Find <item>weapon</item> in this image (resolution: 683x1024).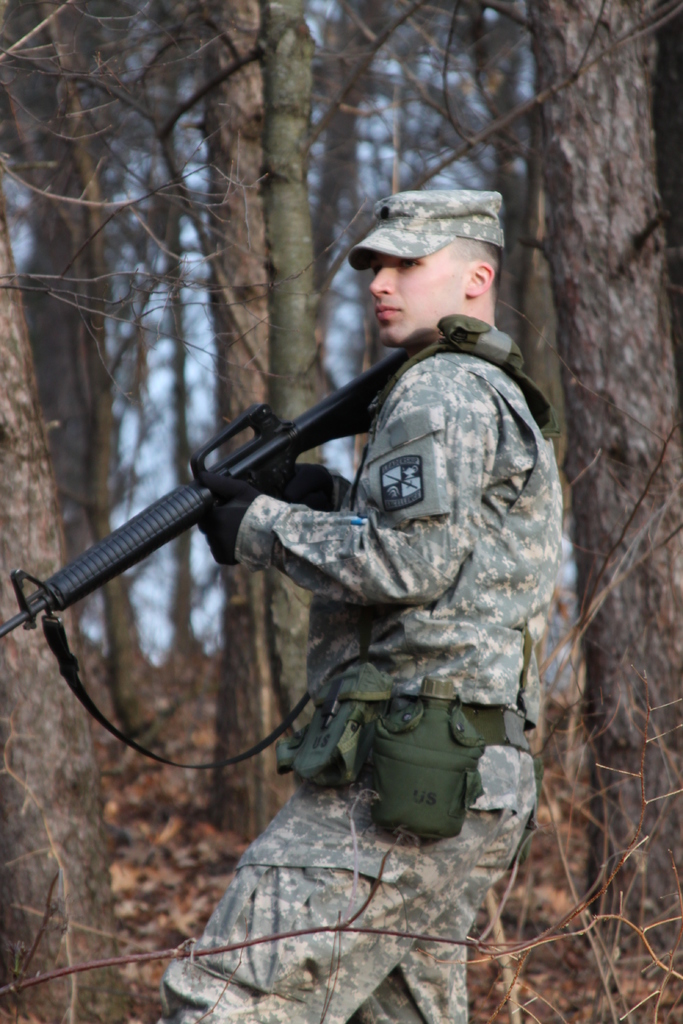
pyautogui.locateOnScreen(0, 349, 402, 632).
